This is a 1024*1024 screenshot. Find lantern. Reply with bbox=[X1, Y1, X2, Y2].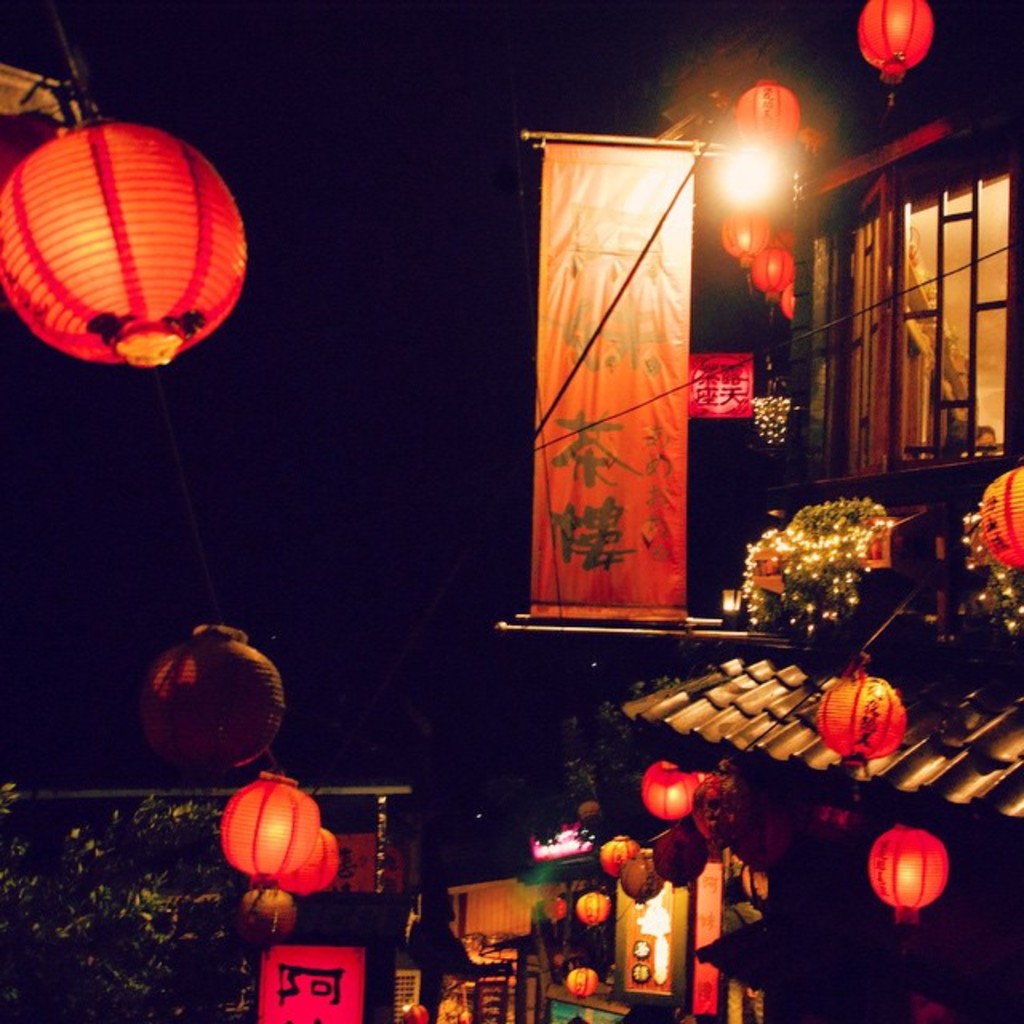
bbox=[0, 130, 250, 357].
